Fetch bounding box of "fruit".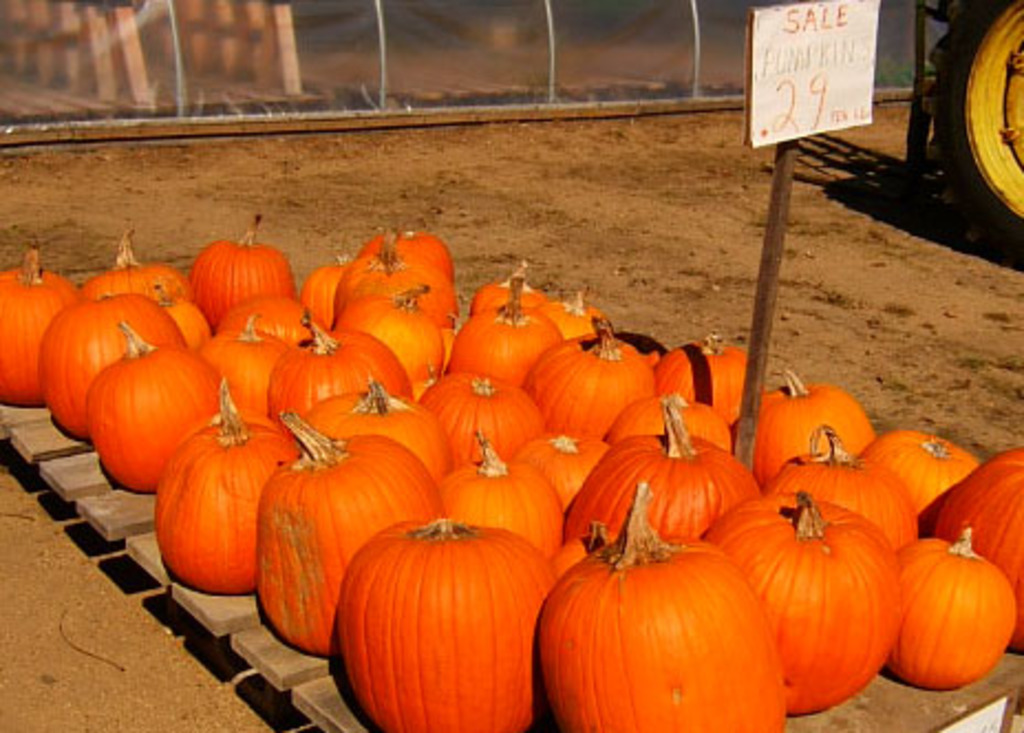
Bbox: {"left": 428, "top": 369, "right": 556, "bottom": 450}.
